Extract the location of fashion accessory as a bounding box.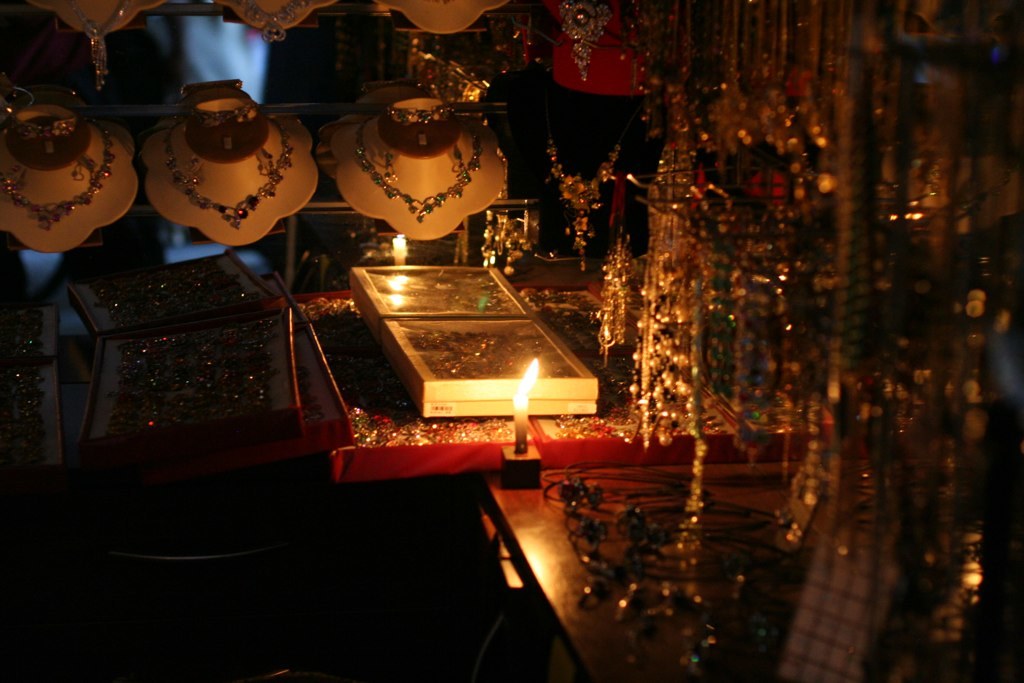
l=0, t=116, r=121, b=232.
